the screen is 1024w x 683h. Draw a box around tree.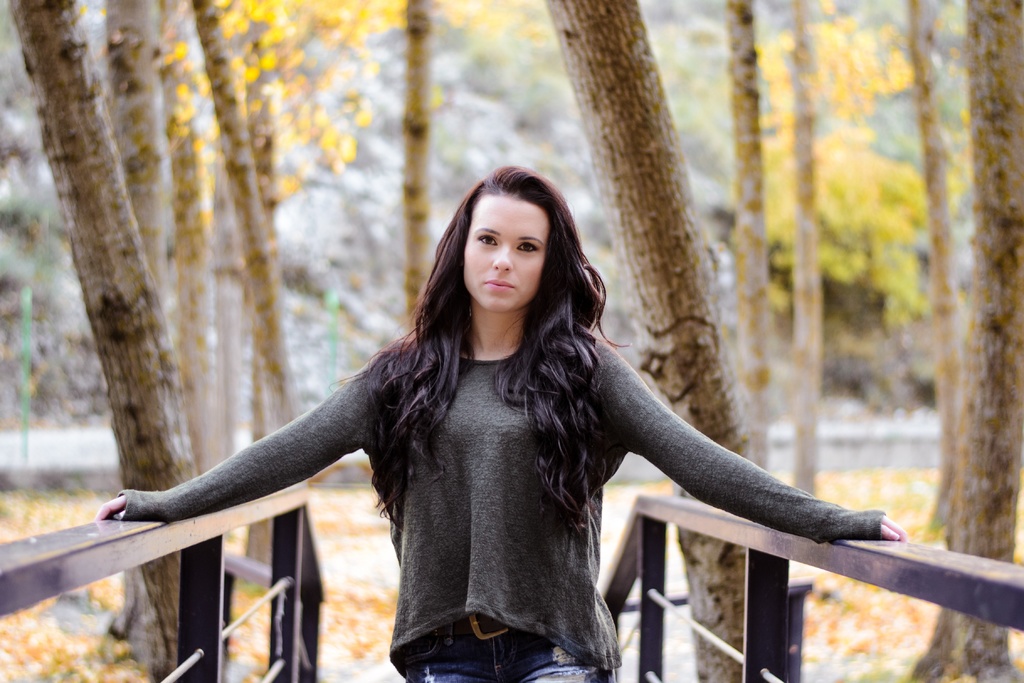
crop(813, 0, 957, 431).
